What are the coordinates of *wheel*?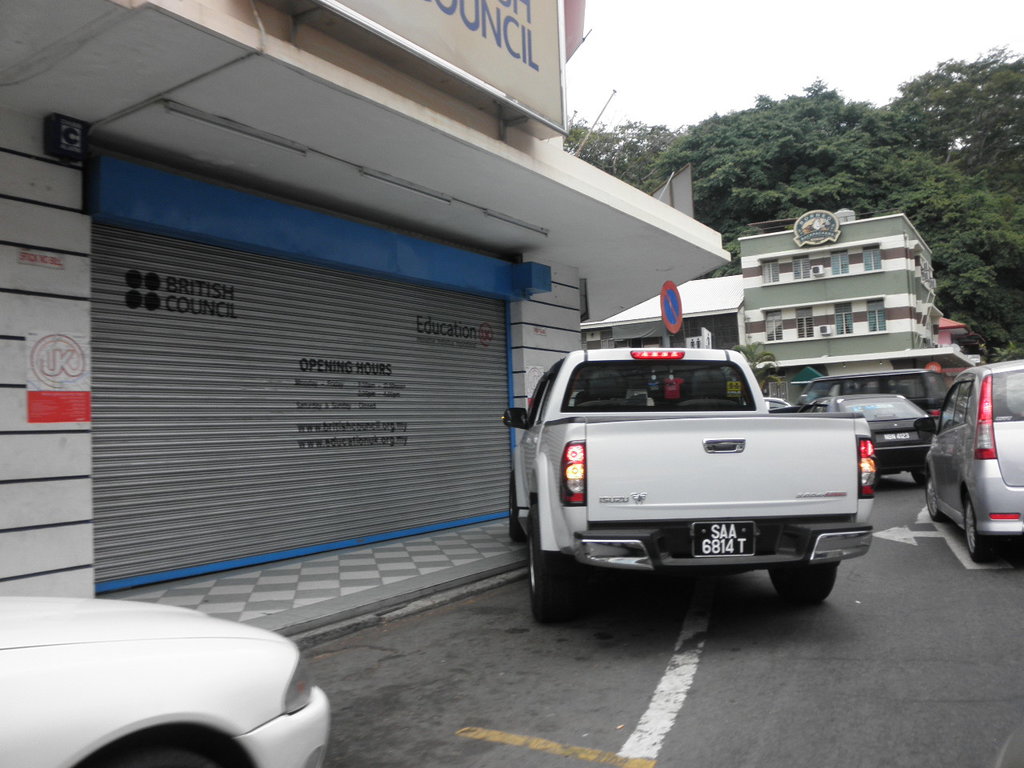
[x1=523, y1=506, x2=578, y2=626].
